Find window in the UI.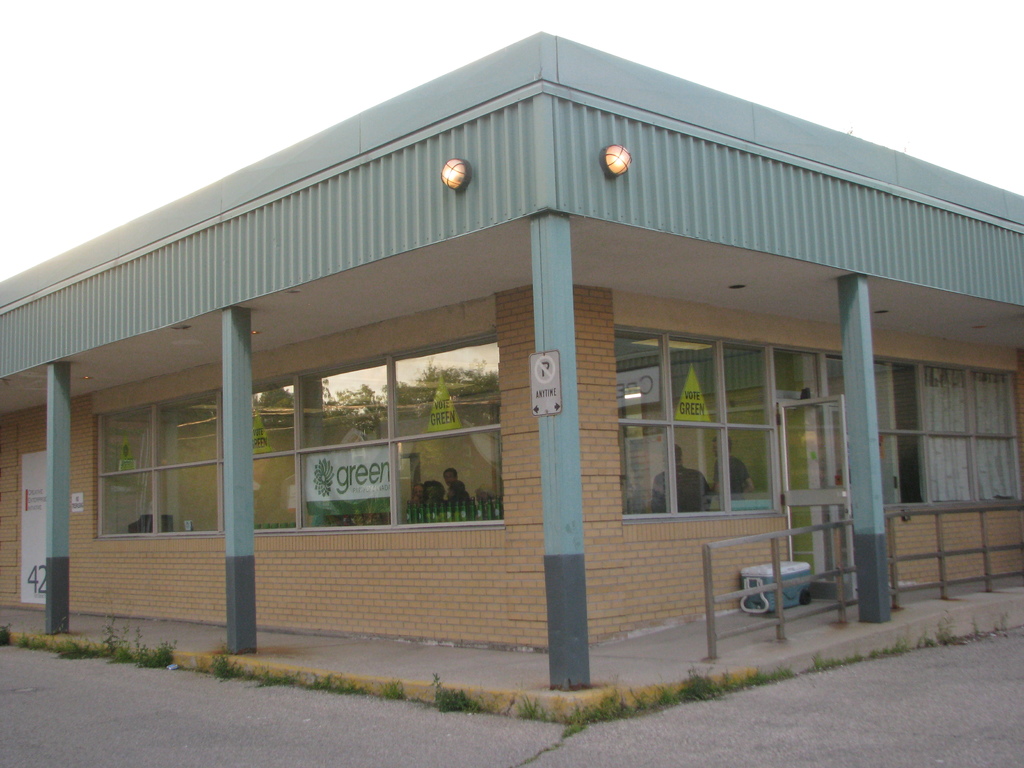
UI element at locate(611, 328, 842, 520).
